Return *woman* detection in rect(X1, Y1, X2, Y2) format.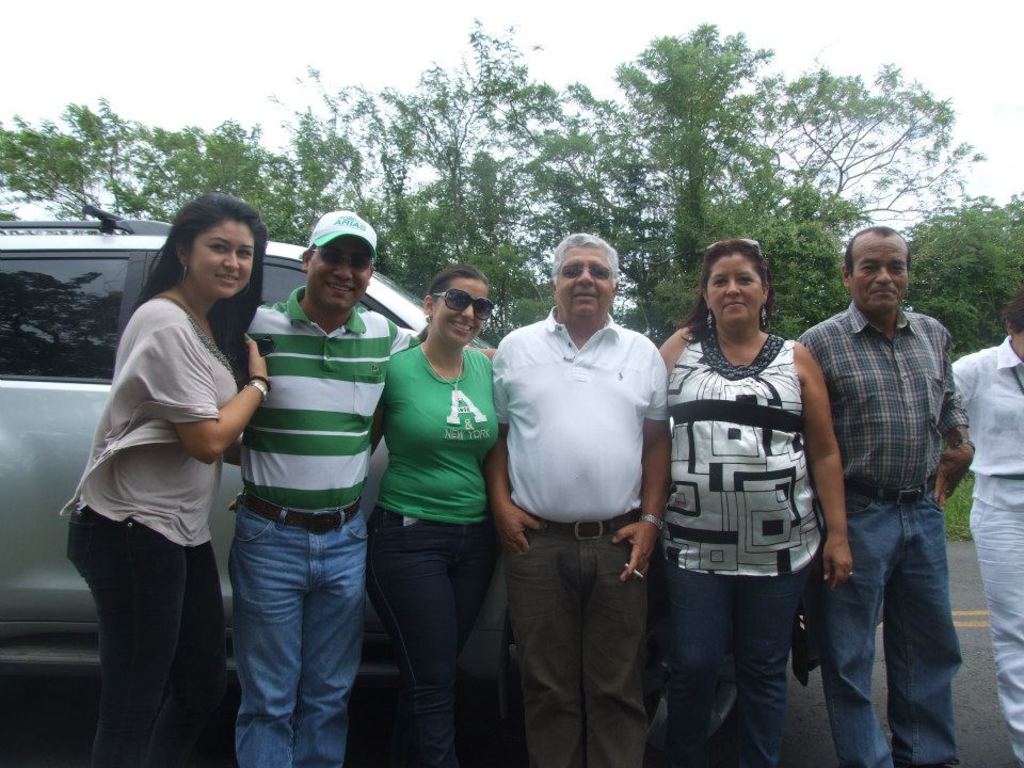
rect(60, 194, 274, 767).
